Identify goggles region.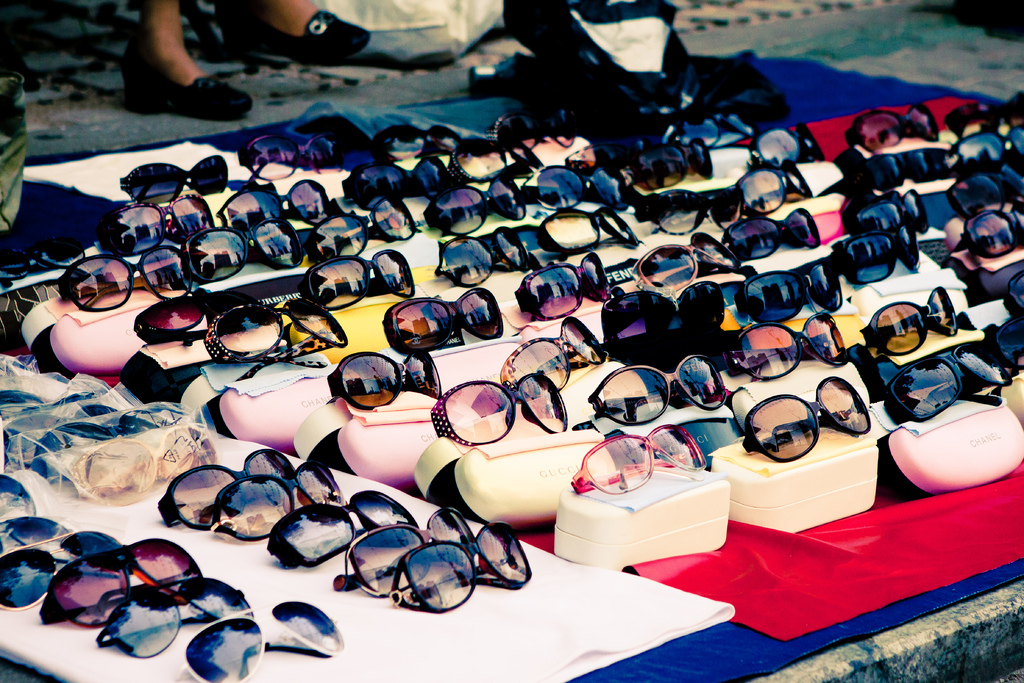
Region: (left=531, top=167, right=639, bottom=211).
